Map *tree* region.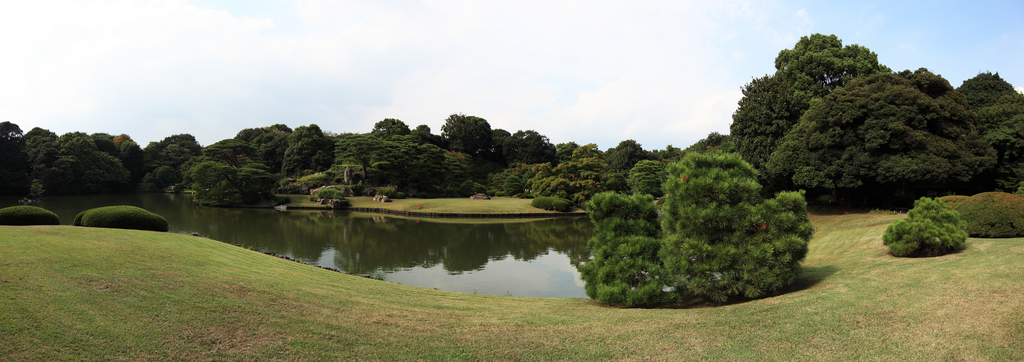
Mapped to x1=481 y1=126 x2=517 y2=186.
